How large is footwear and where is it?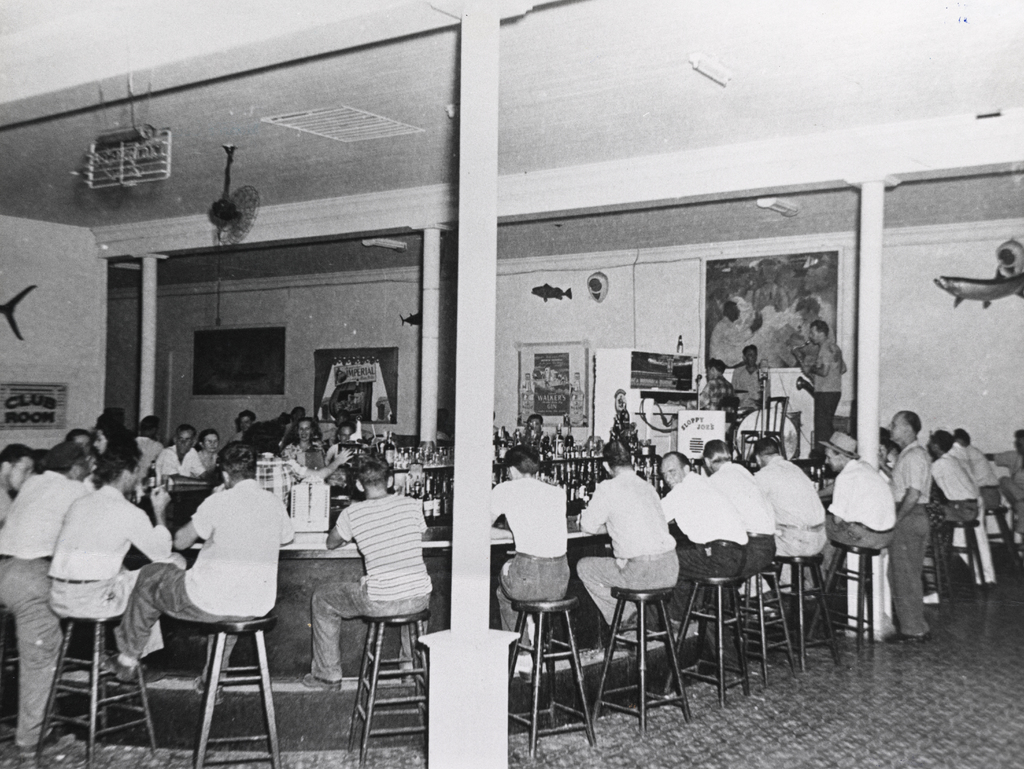
Bounding box: 187:678:223:706.
